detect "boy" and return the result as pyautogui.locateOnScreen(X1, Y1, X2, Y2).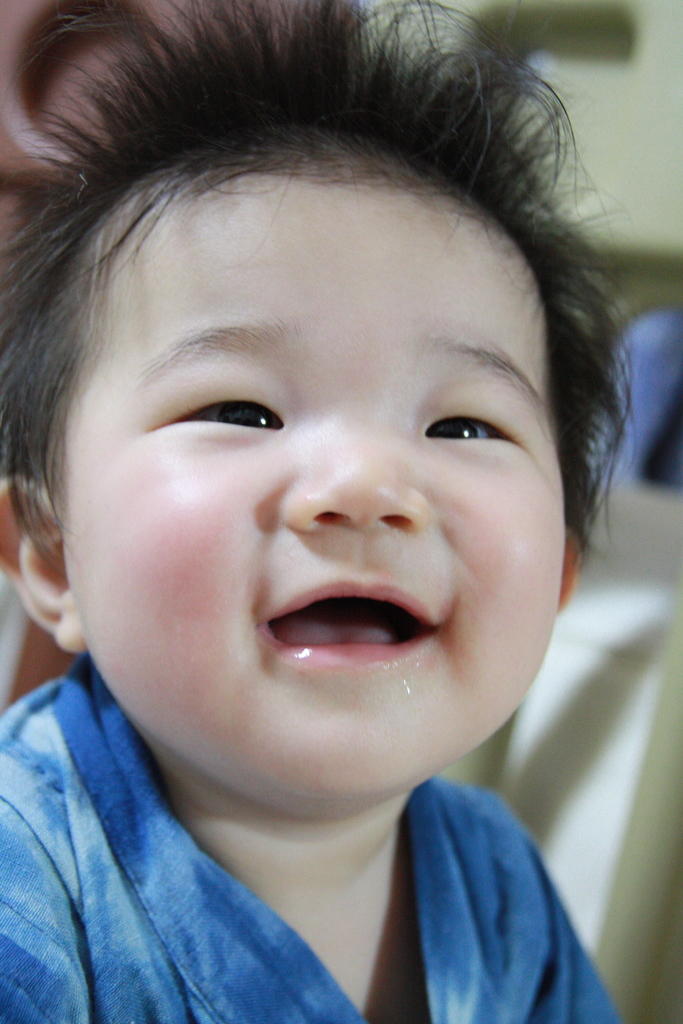
pyautogui.locateOnScreen(0, 0, 639, 1022).
